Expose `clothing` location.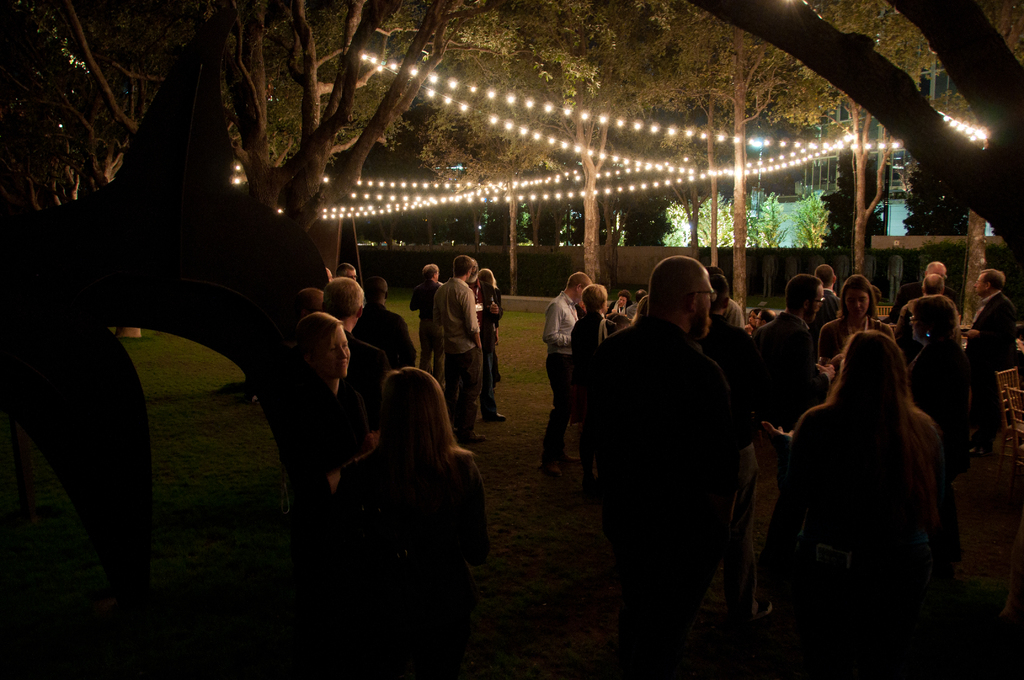
Exposed at rect(576, 331, 756, 677).
